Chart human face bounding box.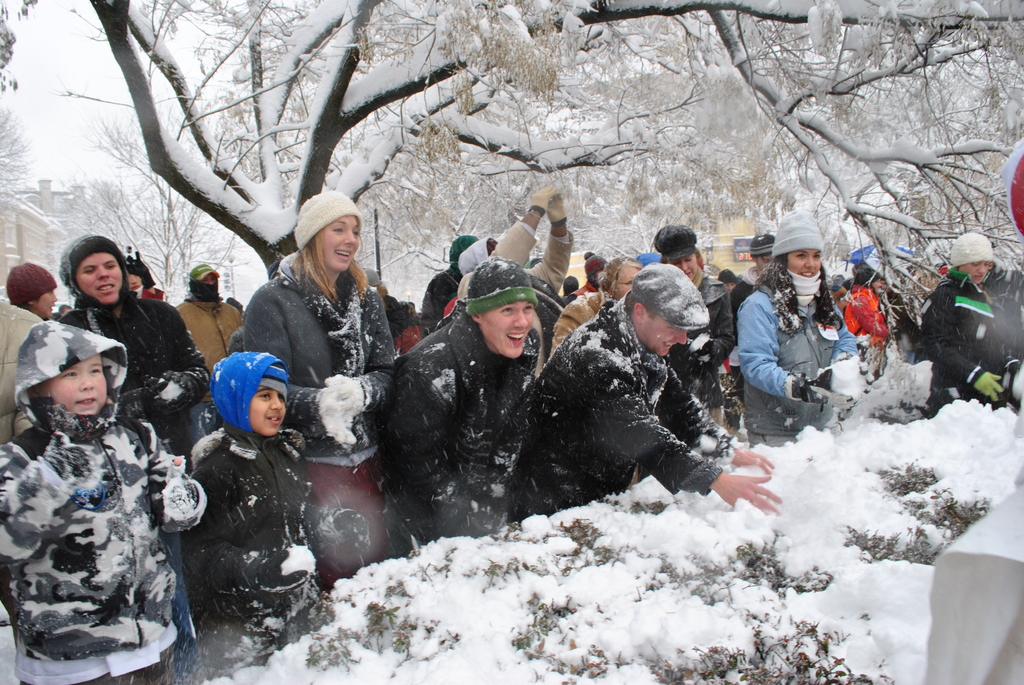
Charted: [38, 287, 56, 318].
